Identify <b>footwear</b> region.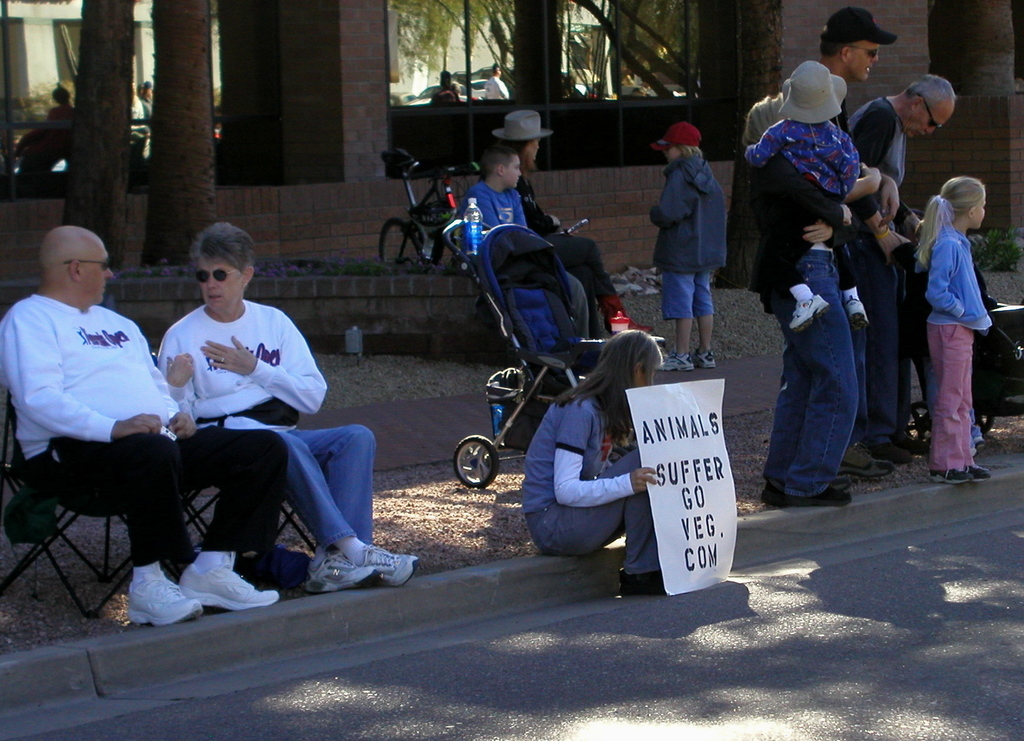
Region: left=304, top=548, right=386, bottom=599.
